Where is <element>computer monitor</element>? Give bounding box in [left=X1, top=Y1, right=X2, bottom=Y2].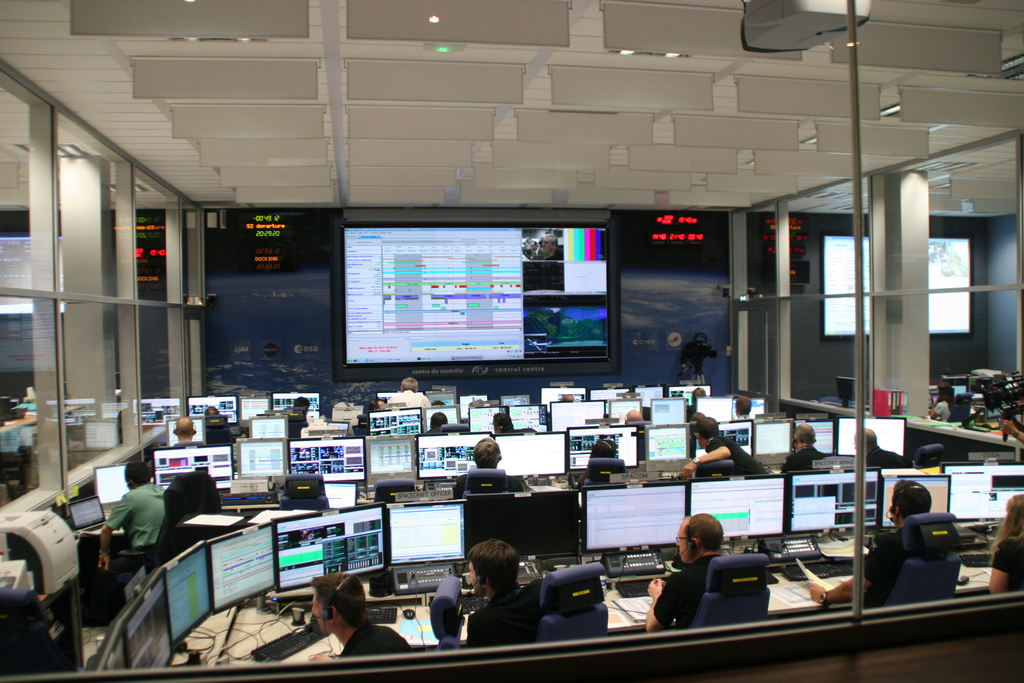
[left=495, top=436, right=570, bottom=479].
